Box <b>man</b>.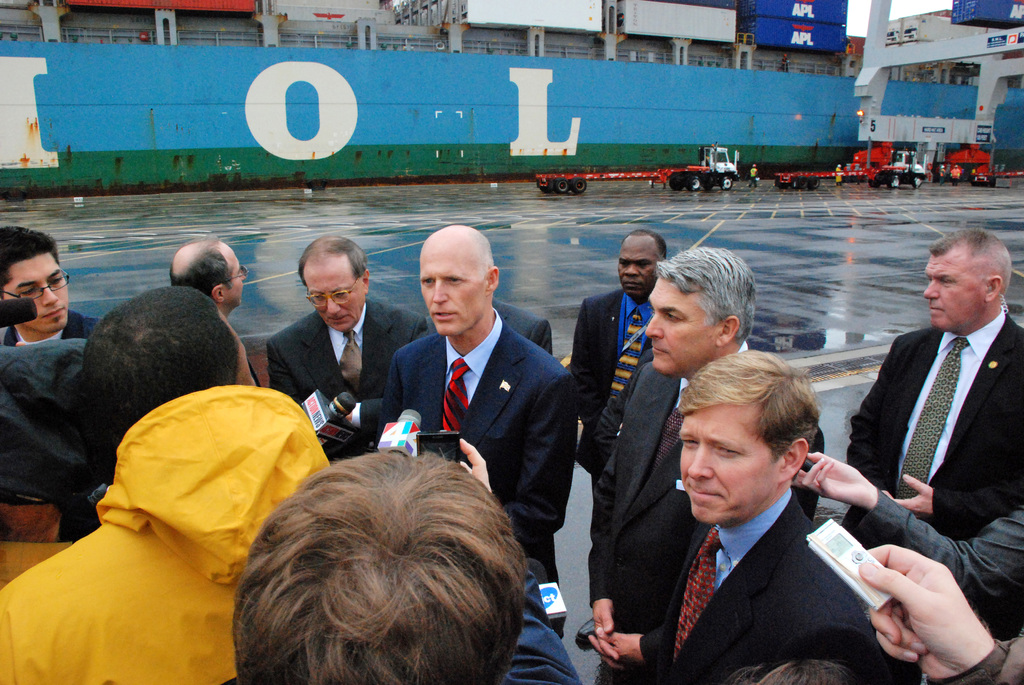
(378, 224, 575, 642).
